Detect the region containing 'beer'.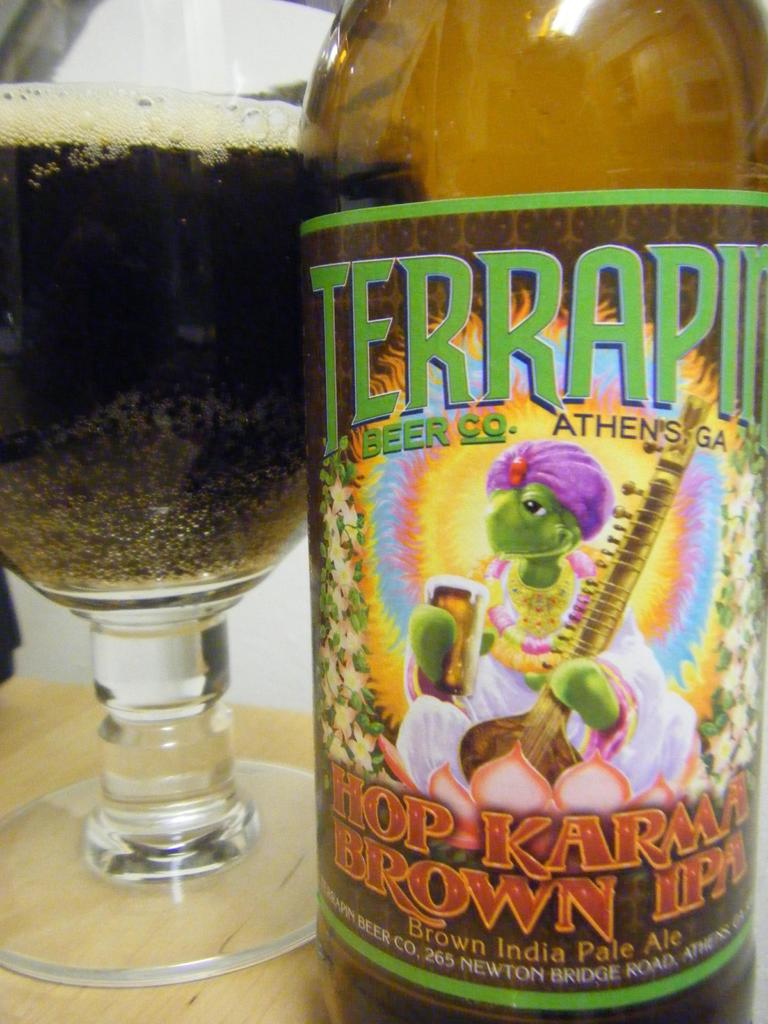
(0, 76, 312, 594).
